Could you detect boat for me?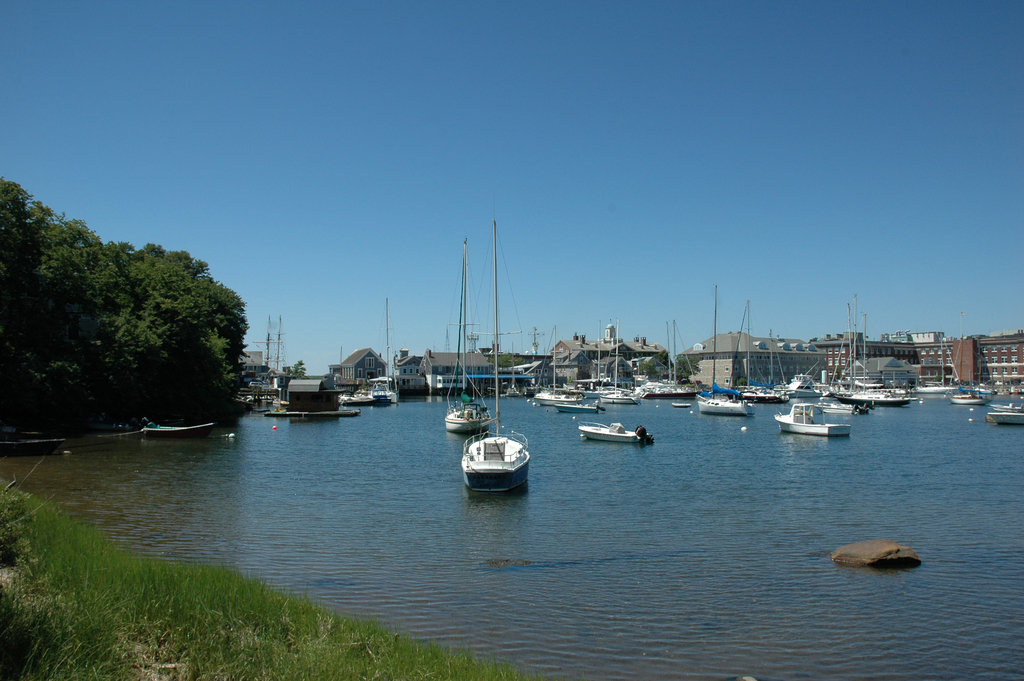
Detection result: (0,429,71,450).
